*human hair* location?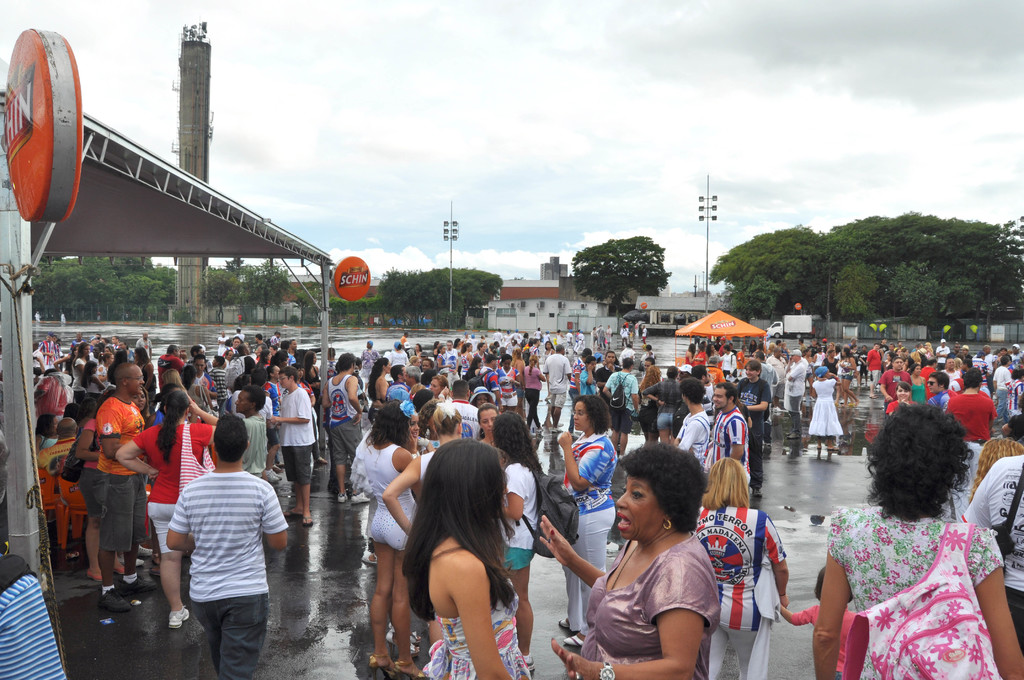
bbox=[529, 335, 544, 346]
